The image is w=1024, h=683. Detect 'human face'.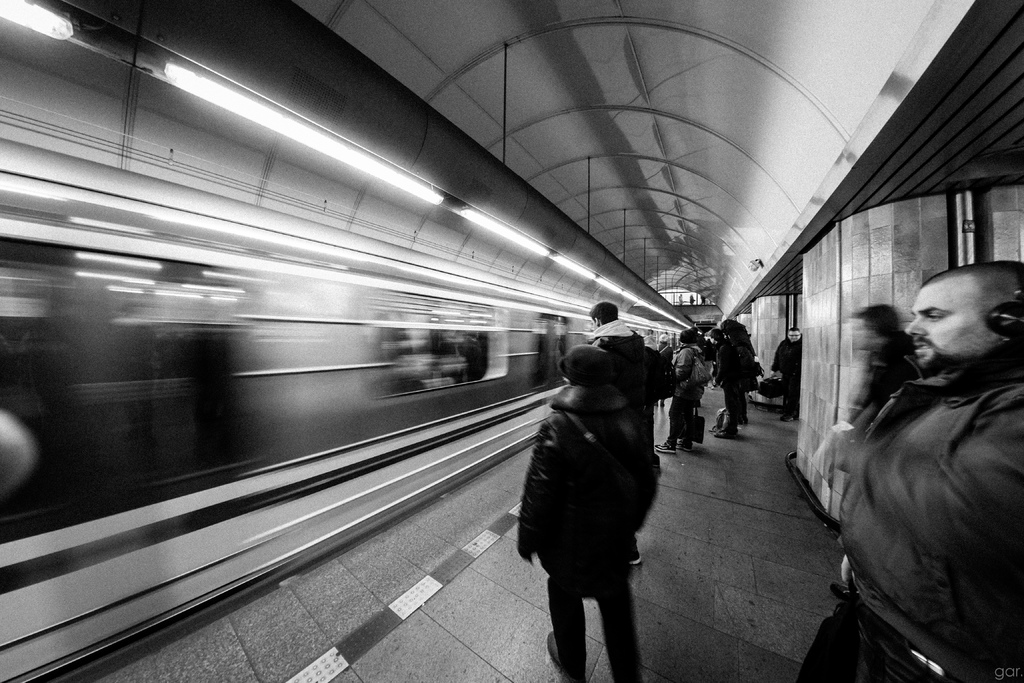
Detection: region(904, 278, 1004, 370).
